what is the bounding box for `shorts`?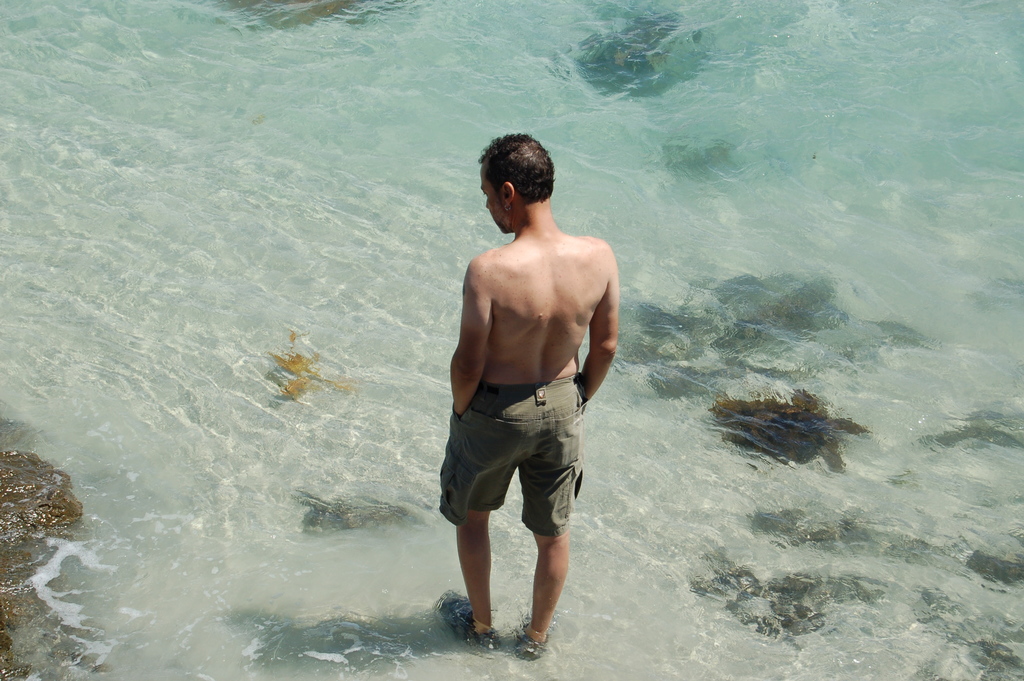
<region>438, 398, 597, 543</region>.
